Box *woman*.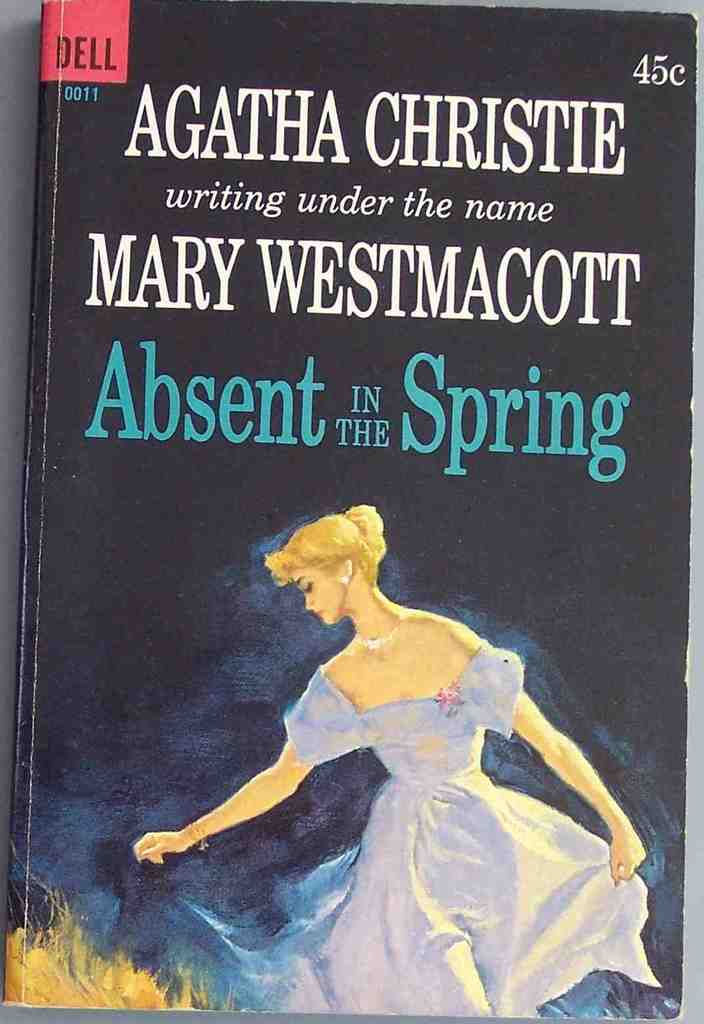
left=117, top=353, right=645, bottom=971.
